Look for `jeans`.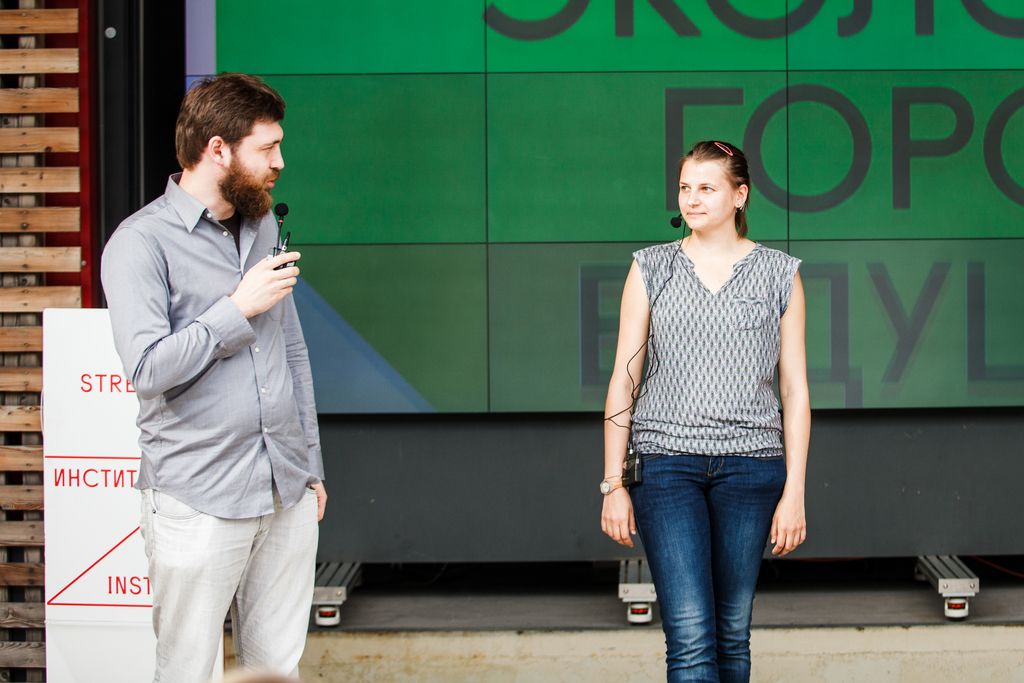
Found: box(629, 447, 795, 671).
